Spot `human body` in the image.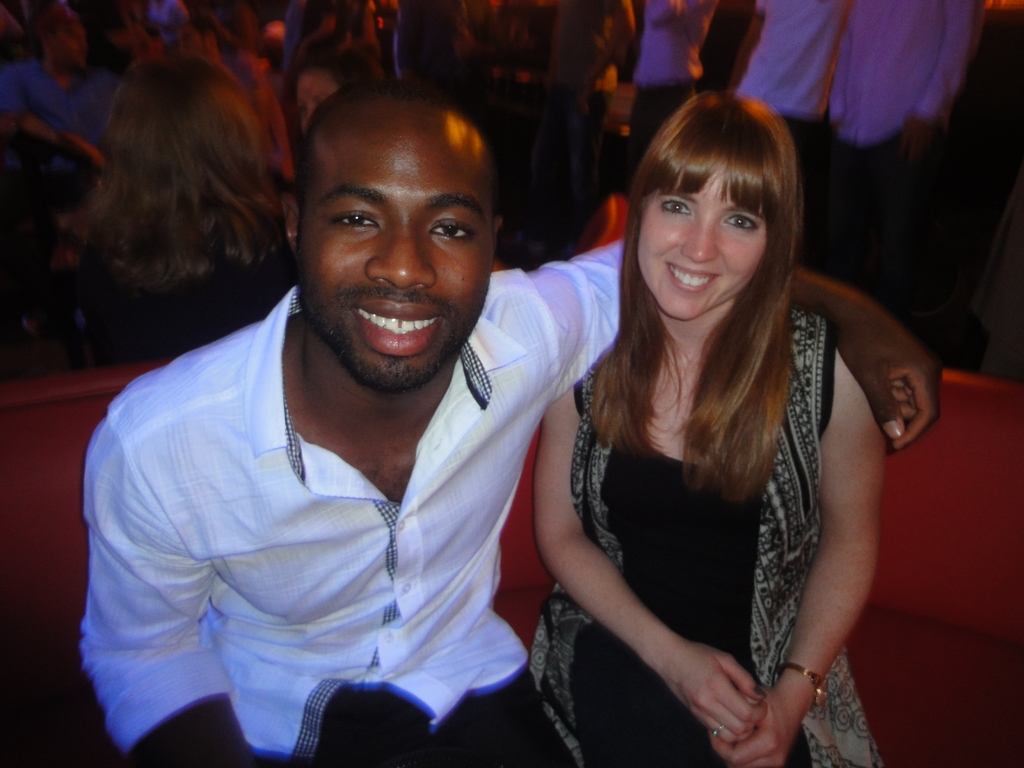
`human body` found at 111, 54, 296, 368.
